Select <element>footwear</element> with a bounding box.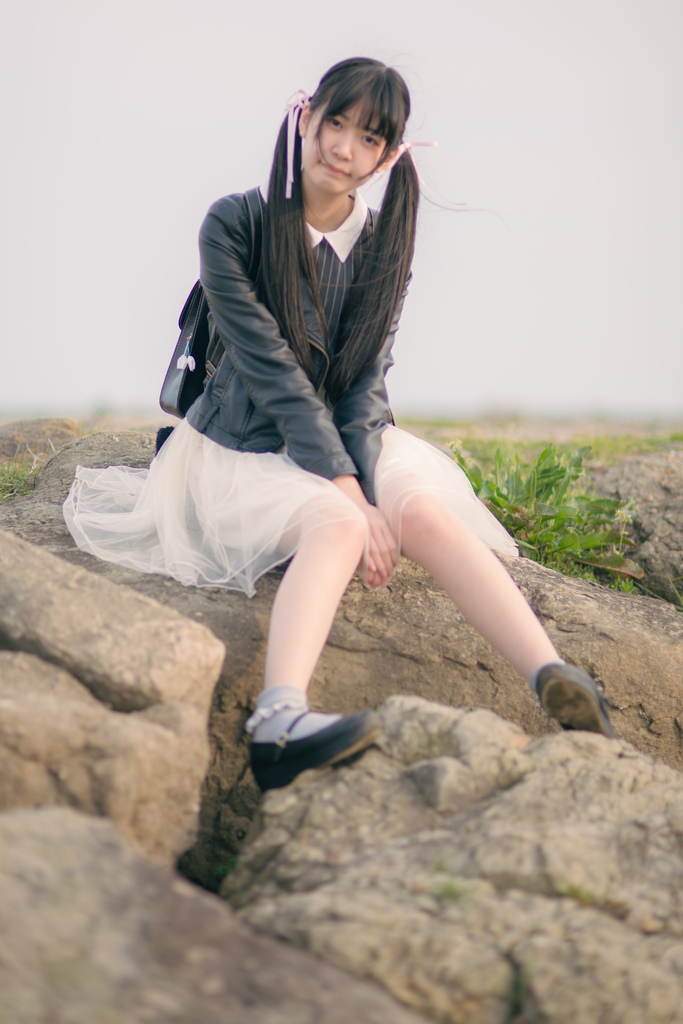
(237, 689, 383, 787).
